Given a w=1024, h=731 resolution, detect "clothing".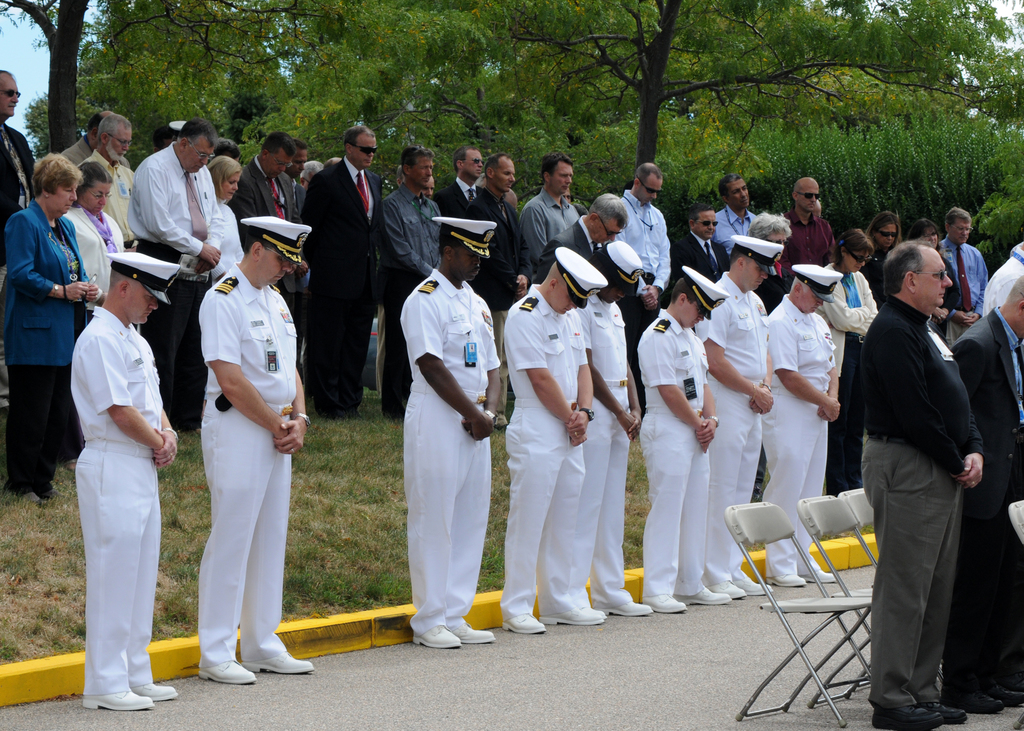
x1=380 y1=181 x2=442 y2=279.
